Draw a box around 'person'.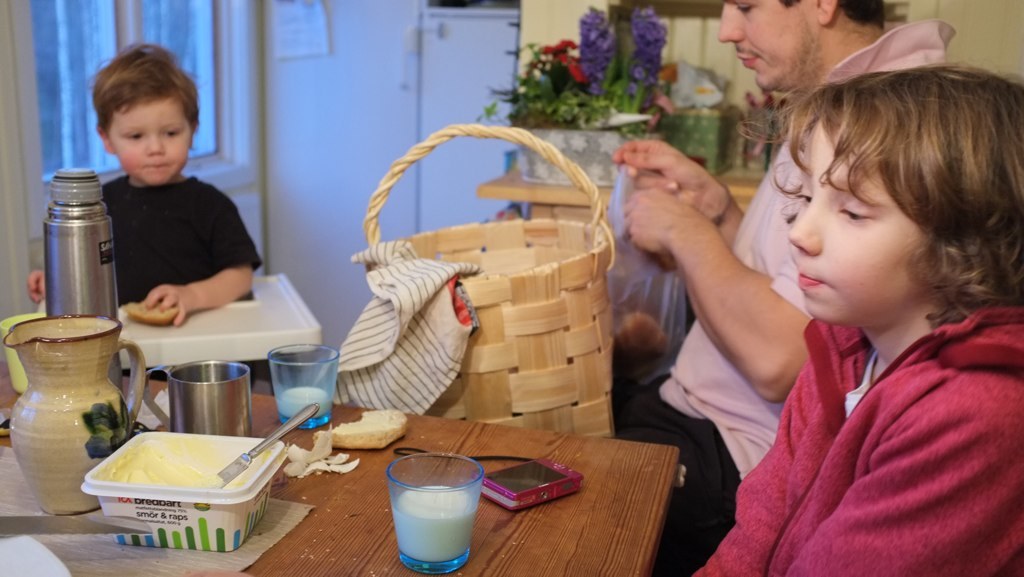
(left=602, top=0, right=971, bottom=576).
